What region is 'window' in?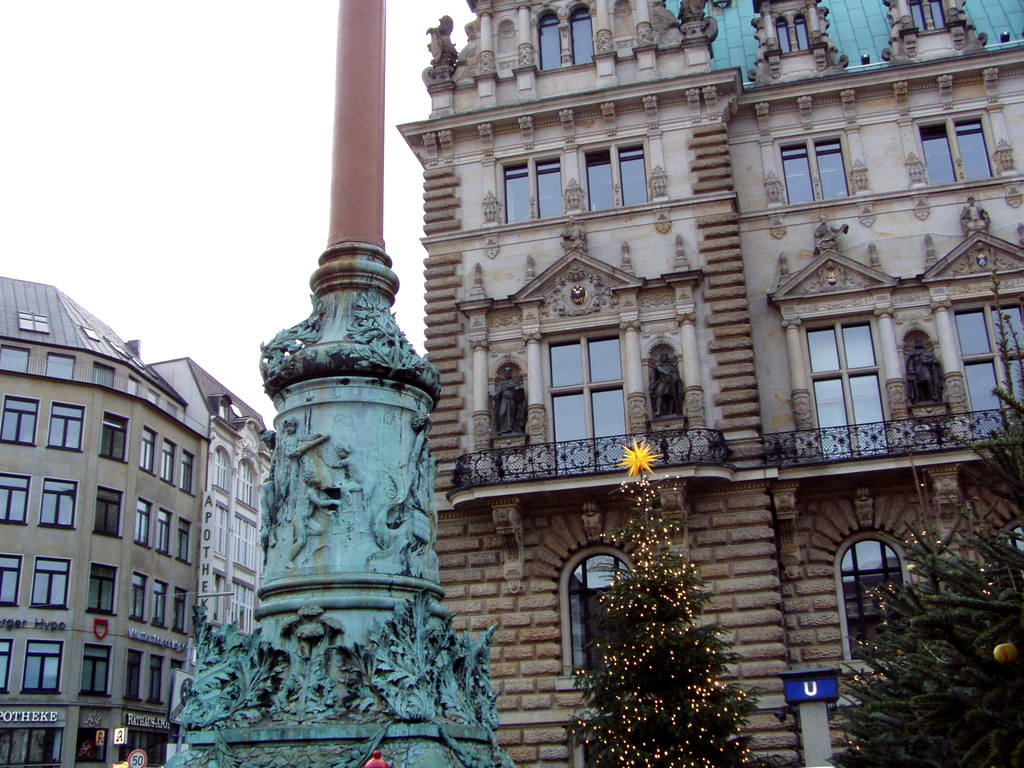
218, 505, 228, 558.
